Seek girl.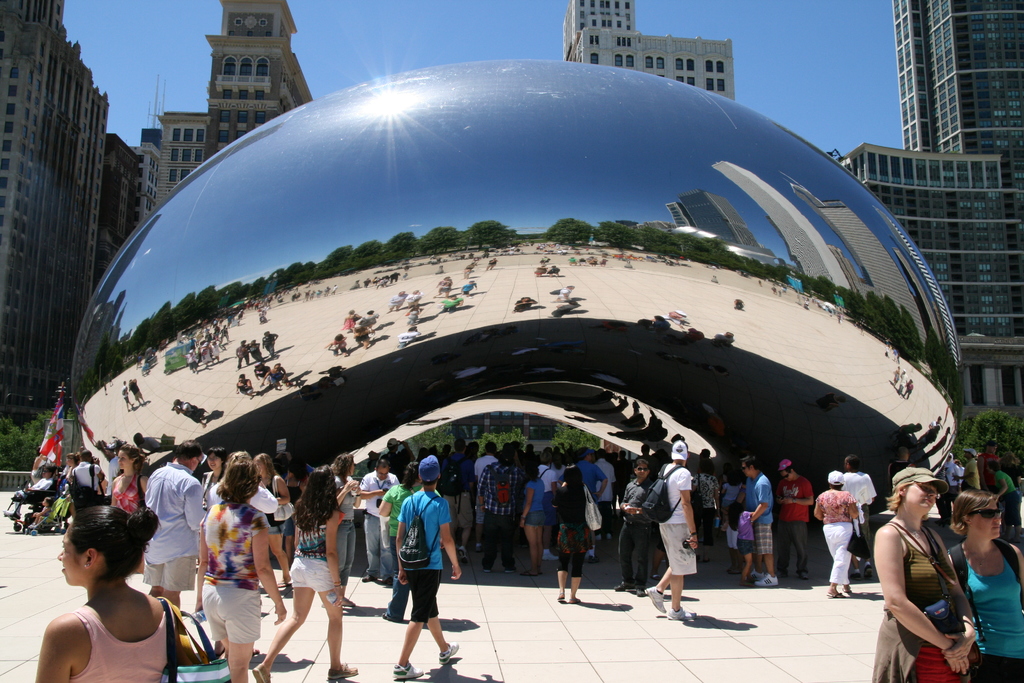
select_region(110, 444, 152, 565).
